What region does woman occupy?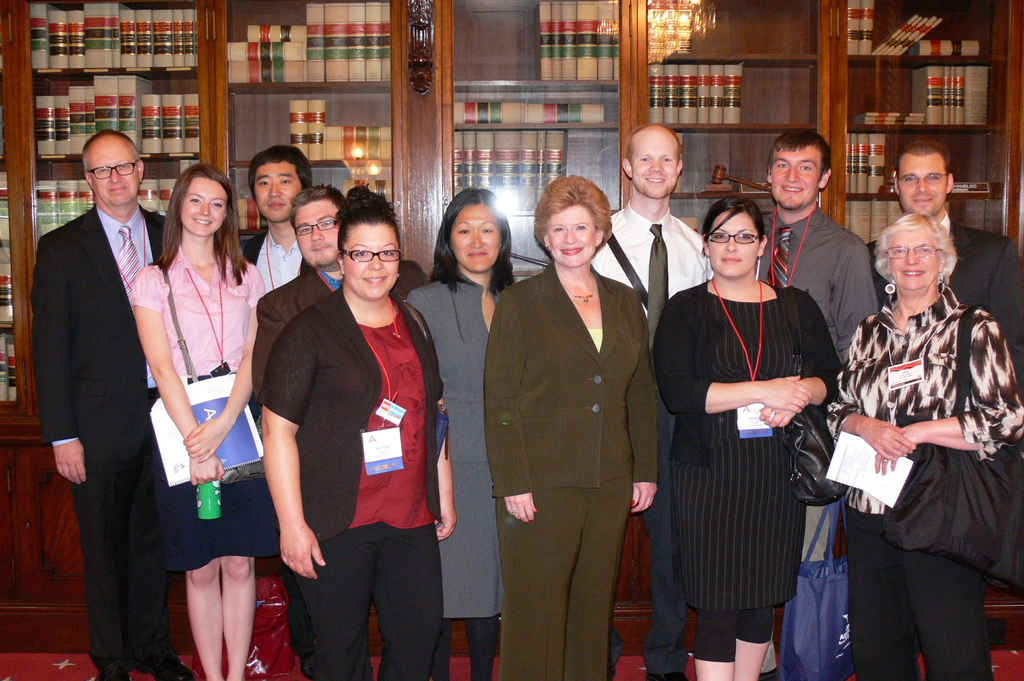
BBox(485, 173, 651, 679).
